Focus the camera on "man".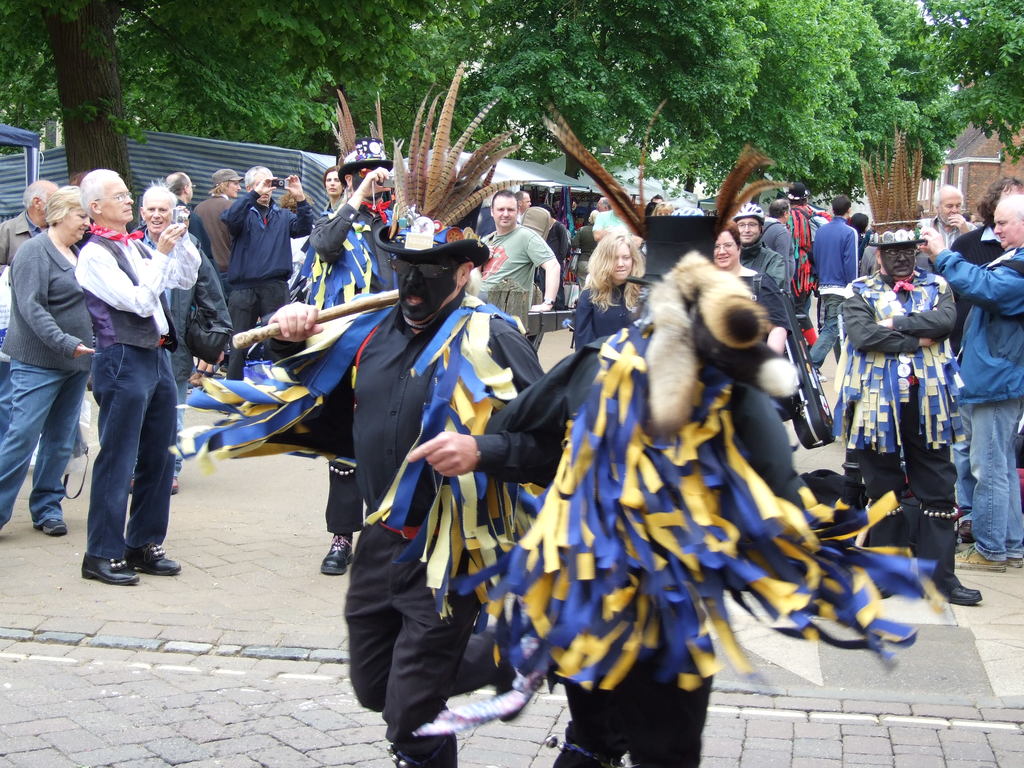
Focus region: <bbox>806, 193, 857, 383</bbox>.
